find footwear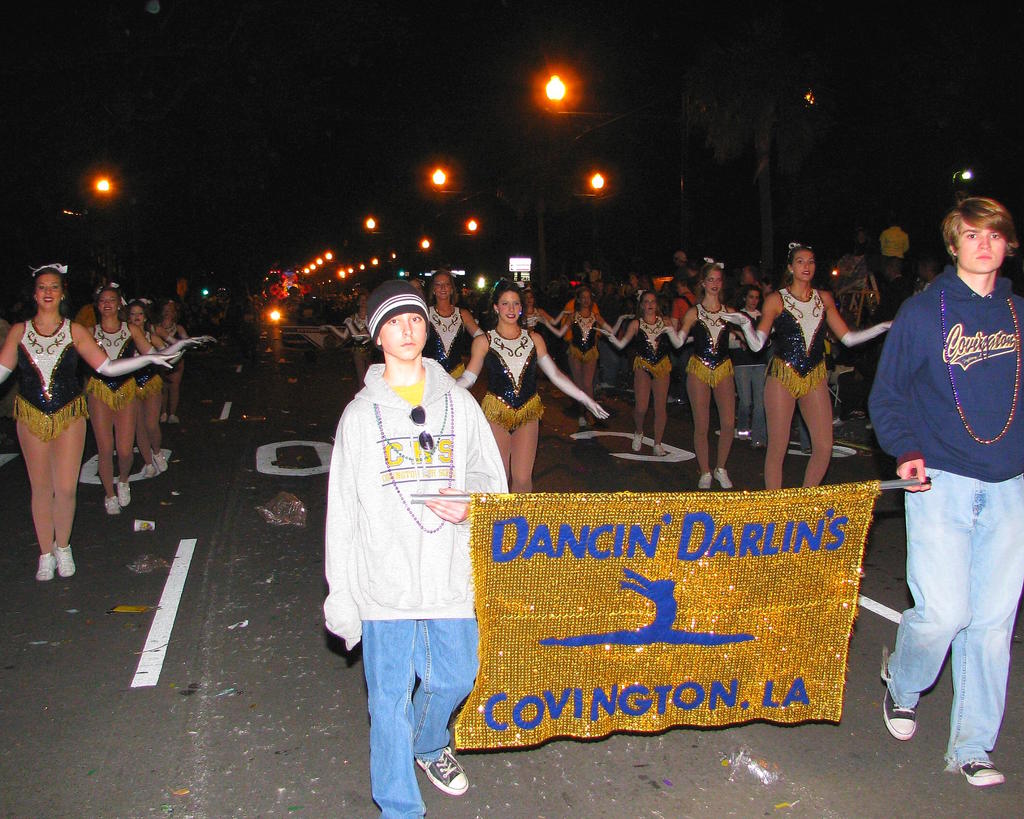
(650, 441, 668, 458)
